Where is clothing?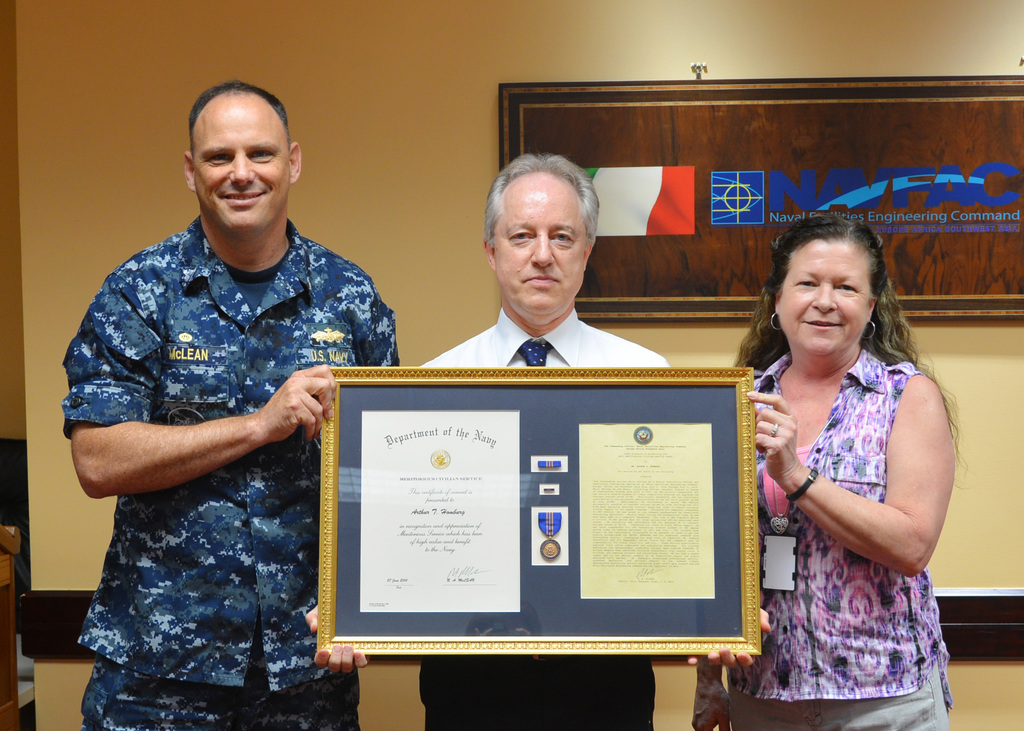
bbox(729, 338, 944, 730).
